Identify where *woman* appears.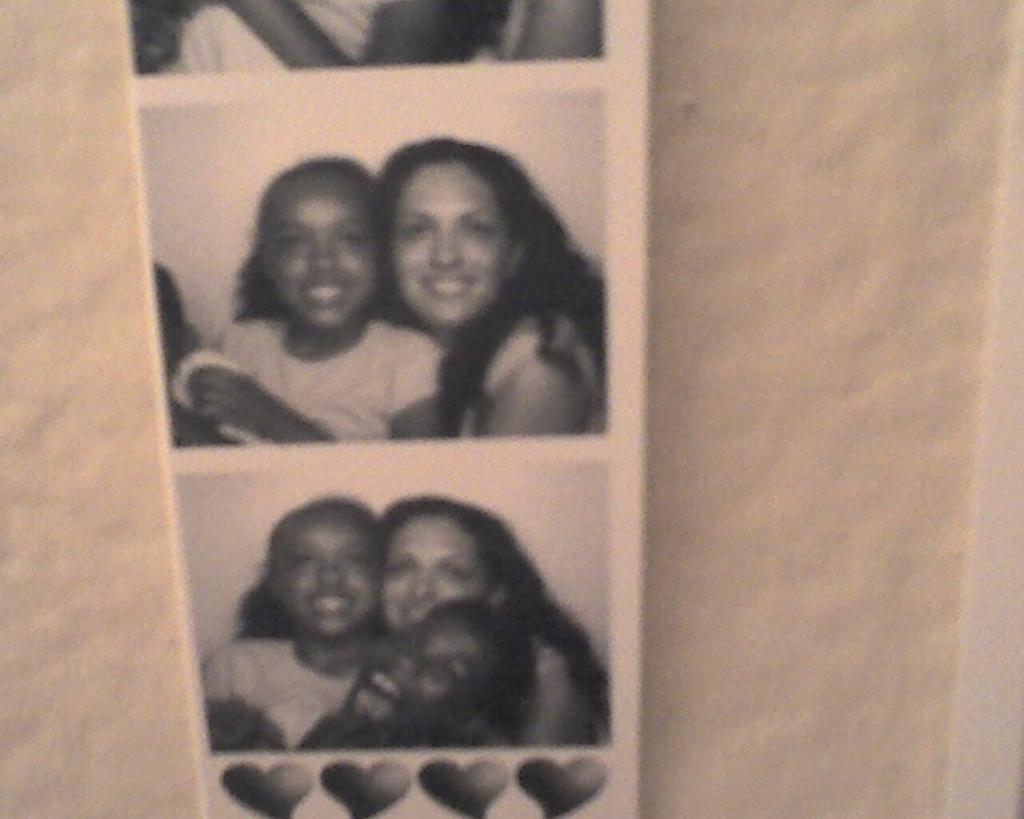
Appears at {"left": 375, "top": 494, "right": 608, "bottom": 748}.
